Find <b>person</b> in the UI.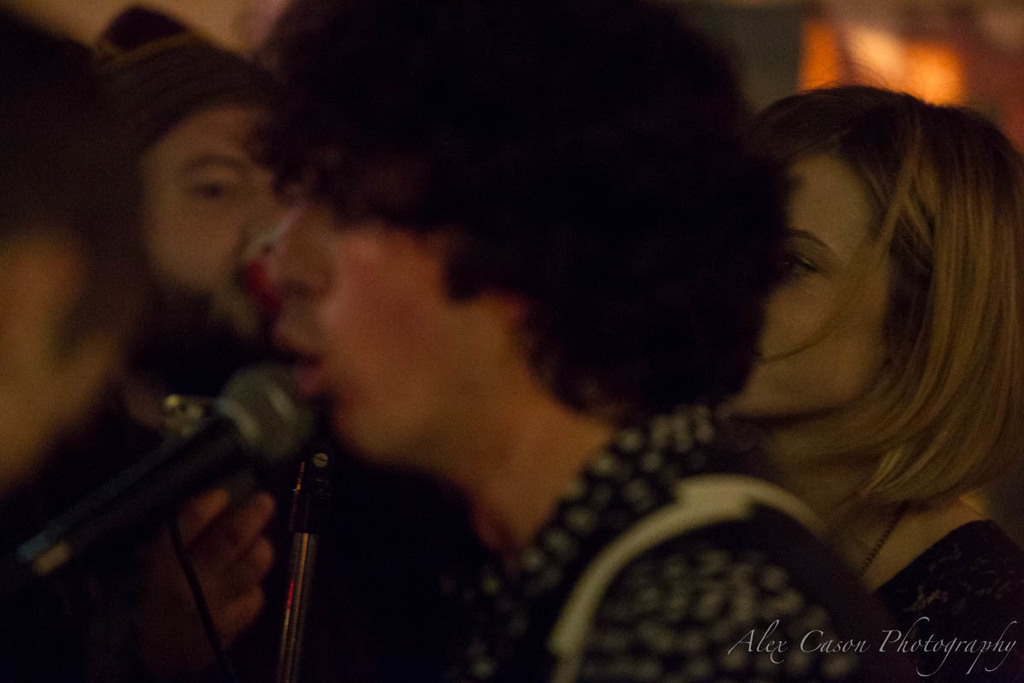
UI element at 0:15:212:682.
